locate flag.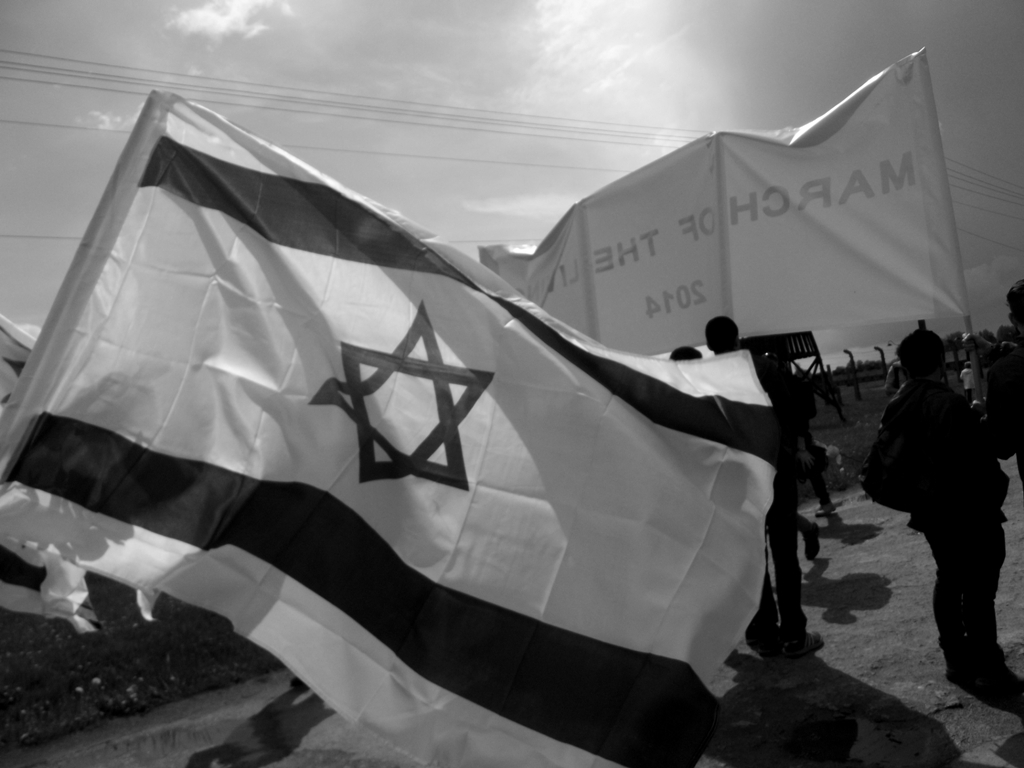
Bounding box: detection(3, 59, 896, 741).
